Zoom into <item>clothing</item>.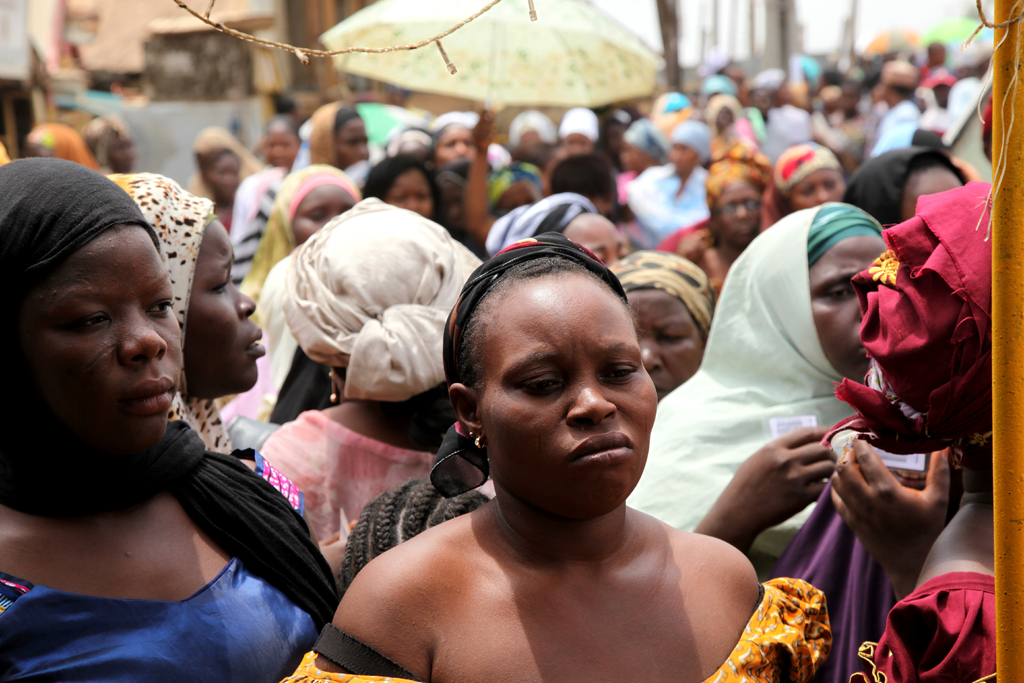
Zoom target: rect(0, 438, 319, 682).
